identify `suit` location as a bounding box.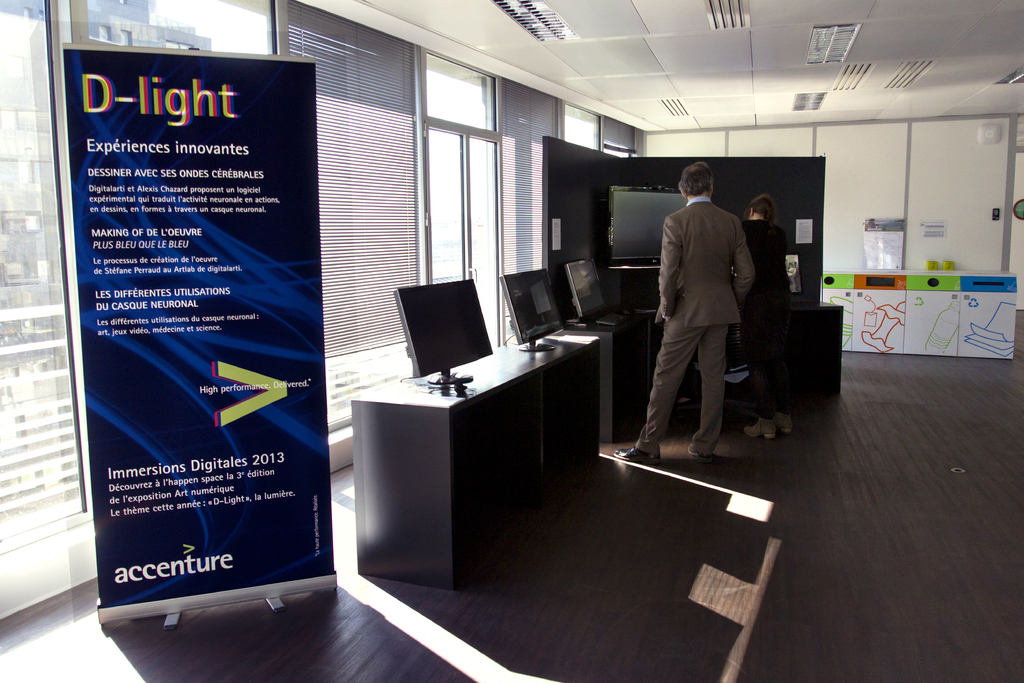
box=[612, 175, 767, 507].
